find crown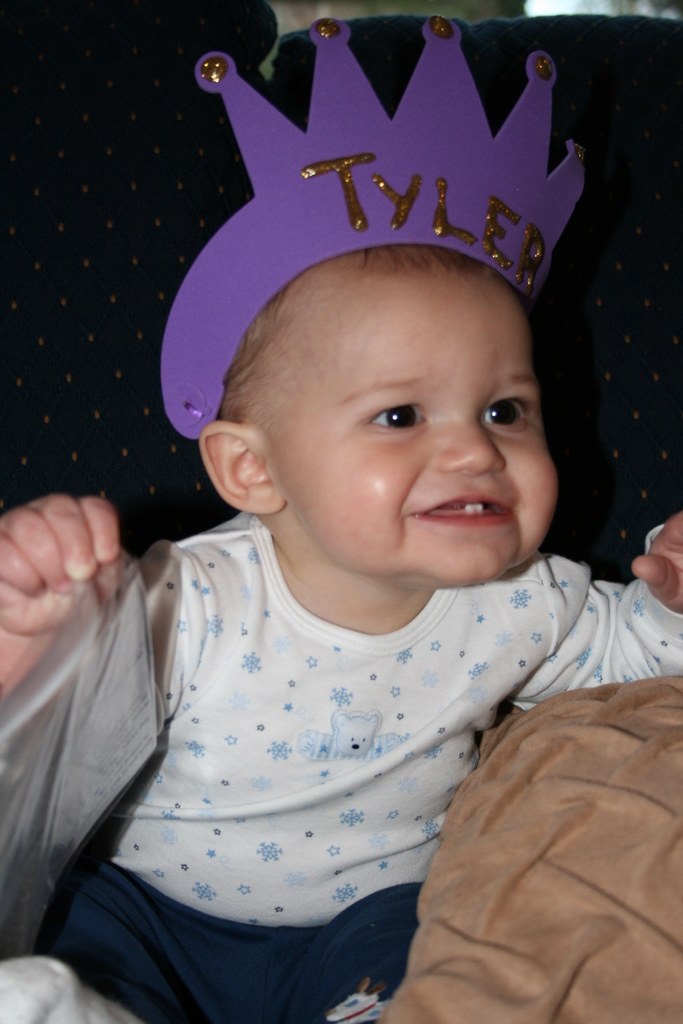
<region>156, 15, 587, 442</region>
